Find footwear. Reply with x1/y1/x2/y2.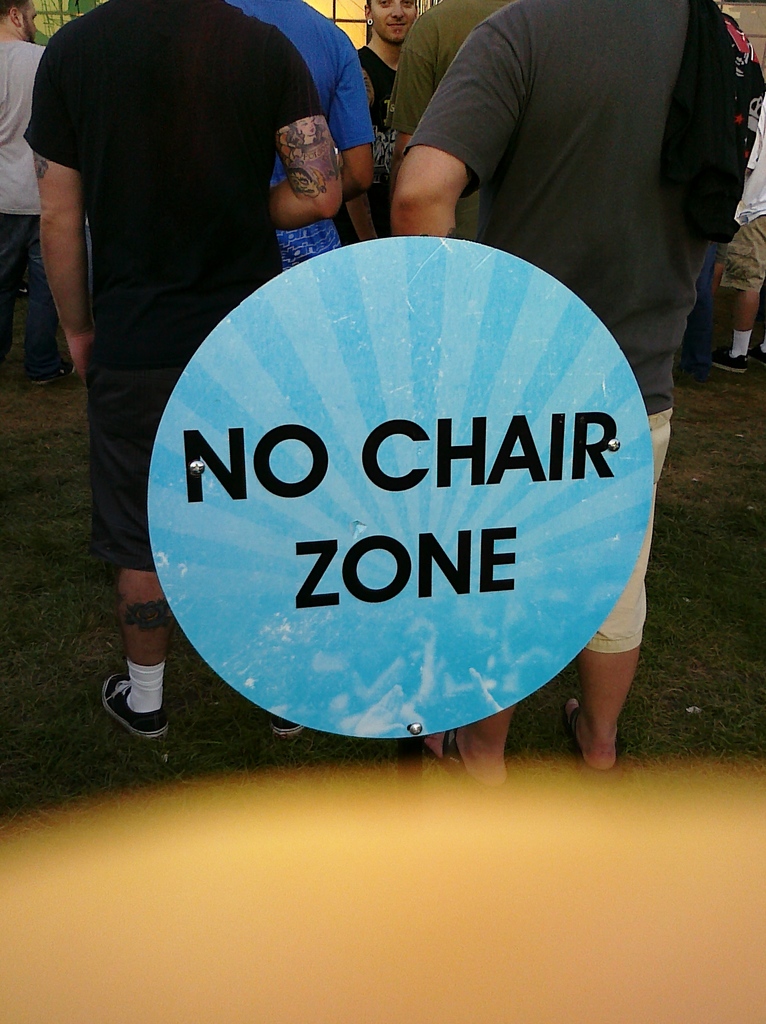
561/688/629/786.
